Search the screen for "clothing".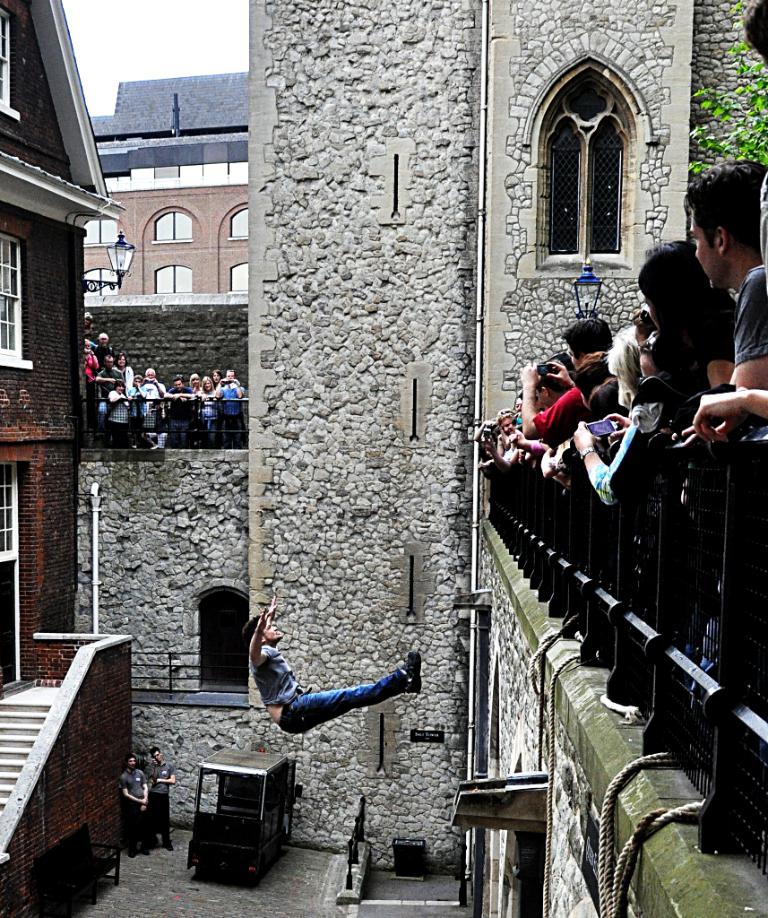
Found at <box>138,752,175,835</box>.
